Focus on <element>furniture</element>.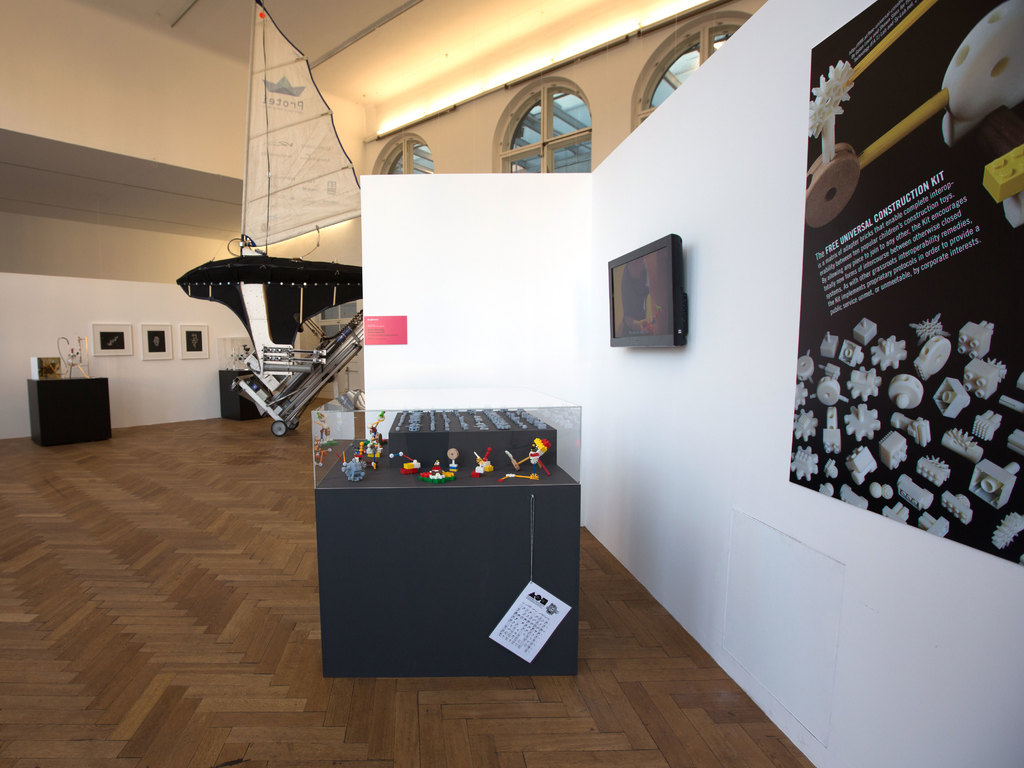
Focused at 217 365 270 421.
